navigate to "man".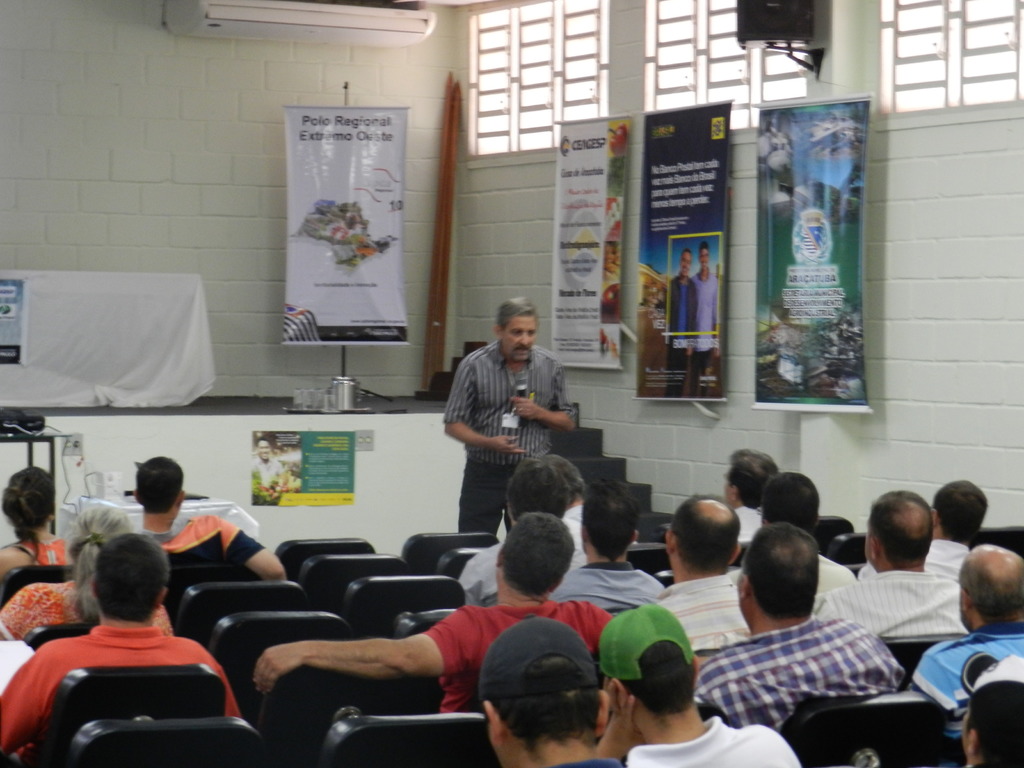
Navigation target: detection(652, 493, 760, 655).
